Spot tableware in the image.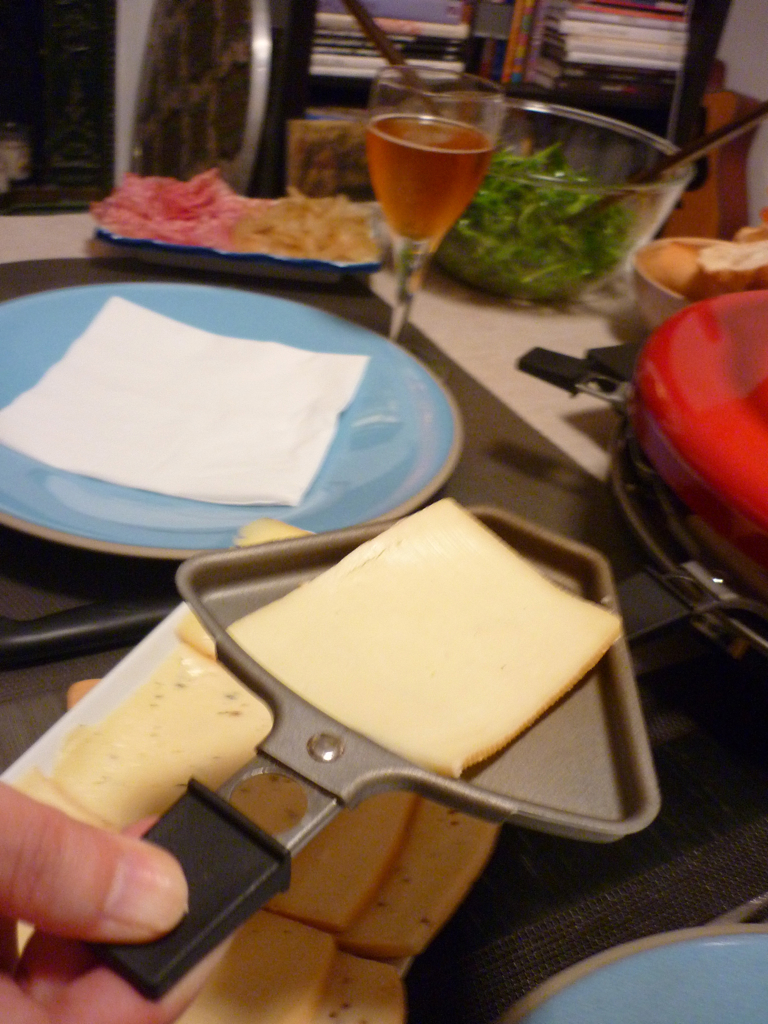
tableware found at locate(493, 916, 767, 1023).
